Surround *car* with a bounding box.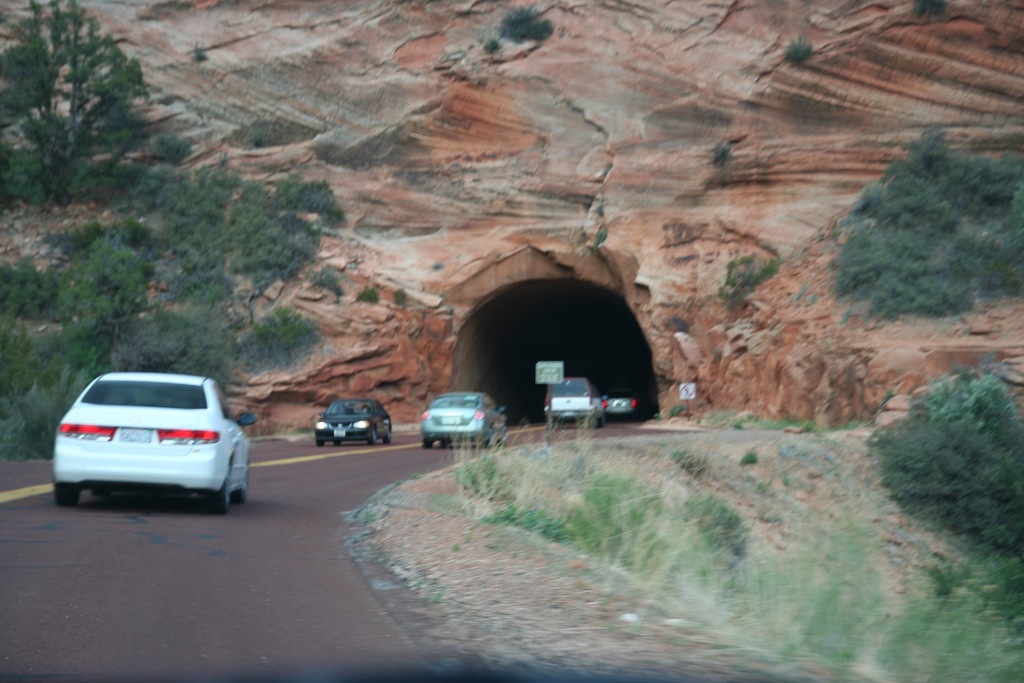
(left=317, top=399, right=392, bottom=448).
